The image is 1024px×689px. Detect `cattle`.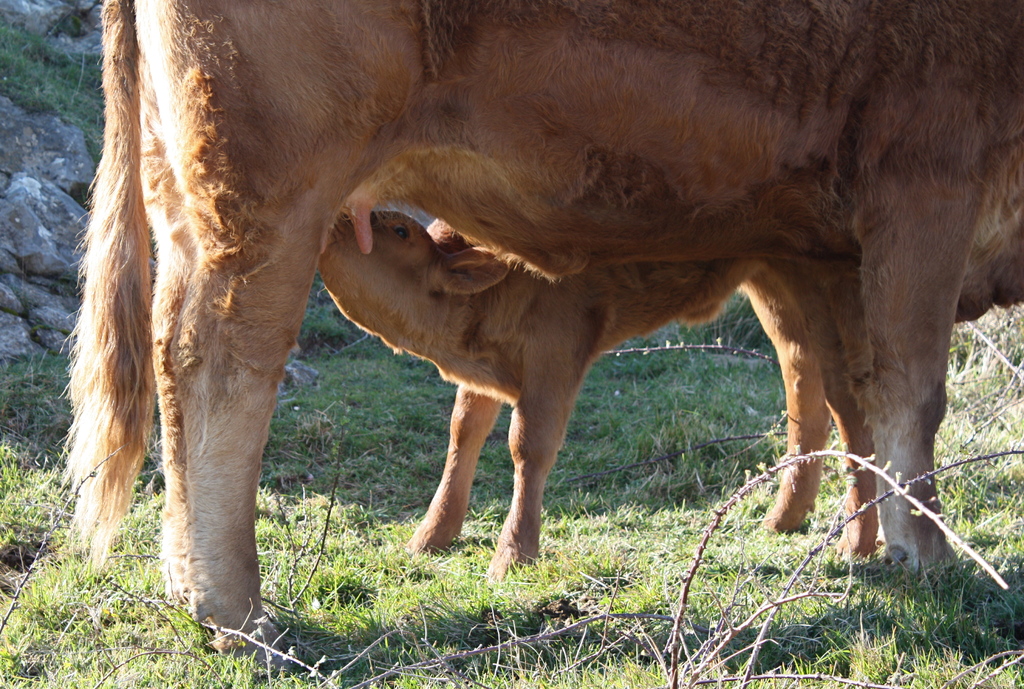
Detection: {"x1": 318, "y1": 200, "x2": 877, "y2": 587}.
